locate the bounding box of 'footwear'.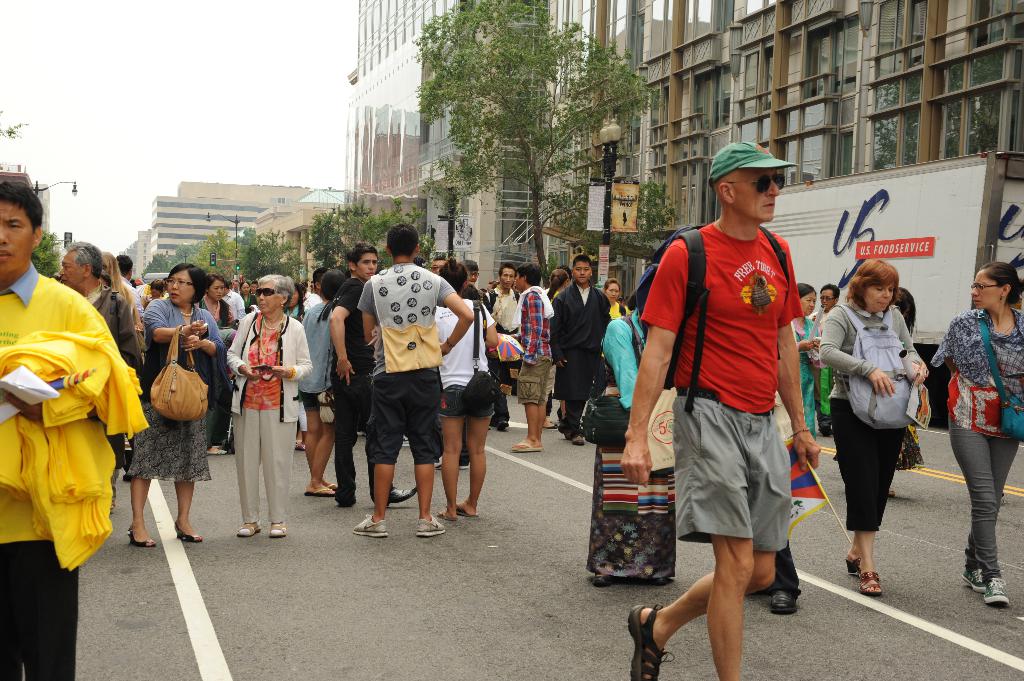
Bounding box: box(331, 479, 337, 493).
